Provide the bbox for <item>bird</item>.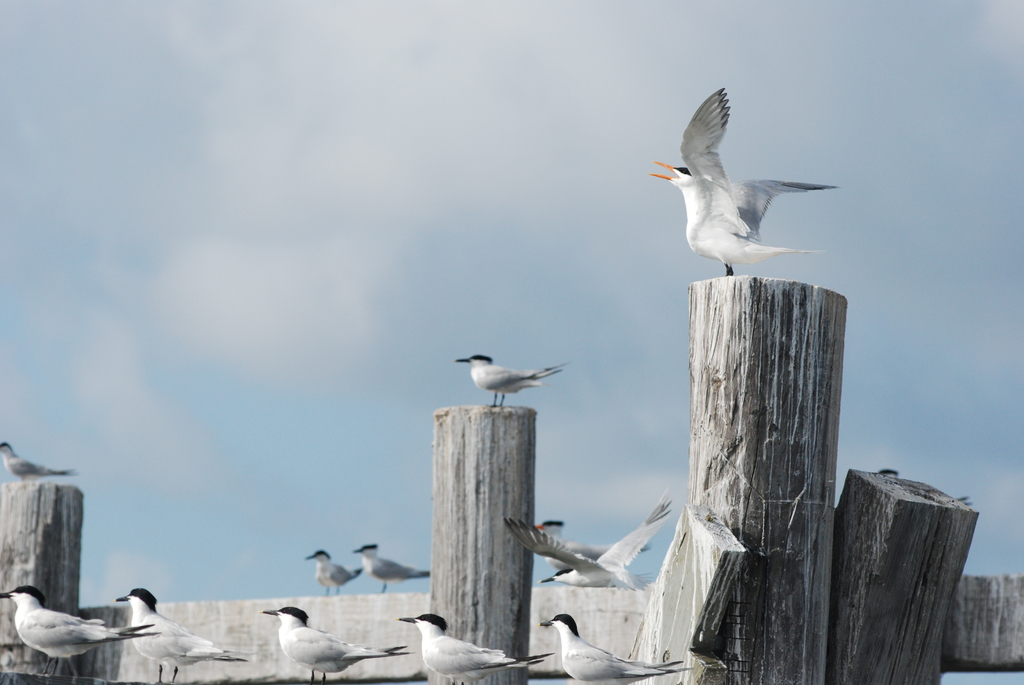
Rect(401, 610, 554, 684).
